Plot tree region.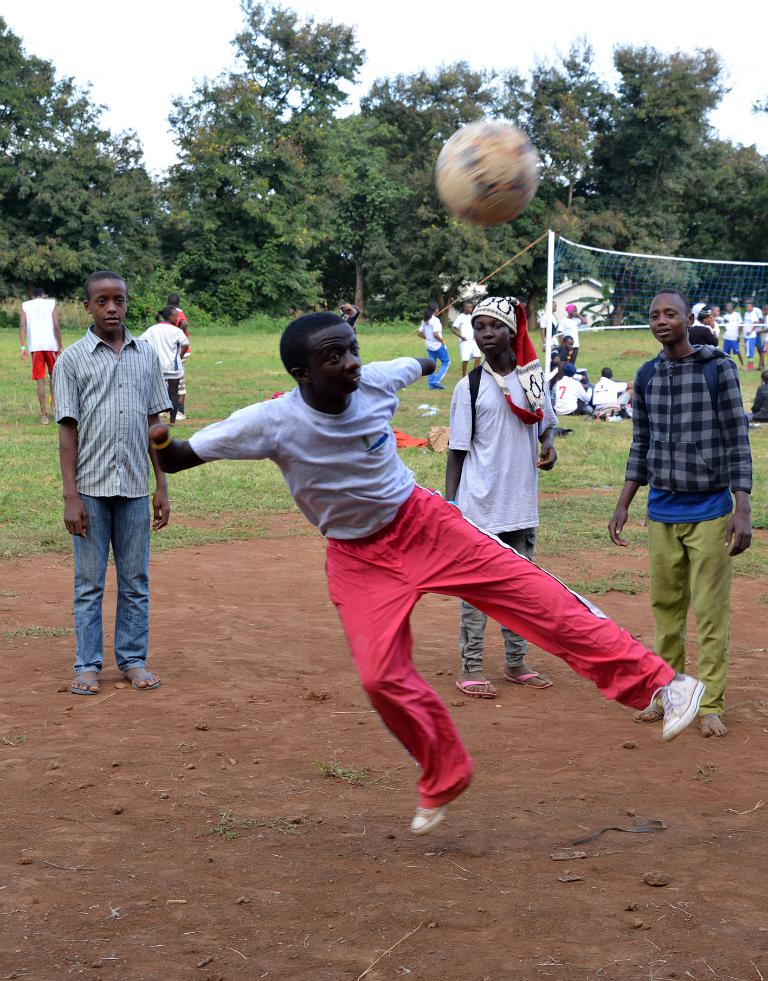
Plotted at select_region(0, 13, 156, 321).
